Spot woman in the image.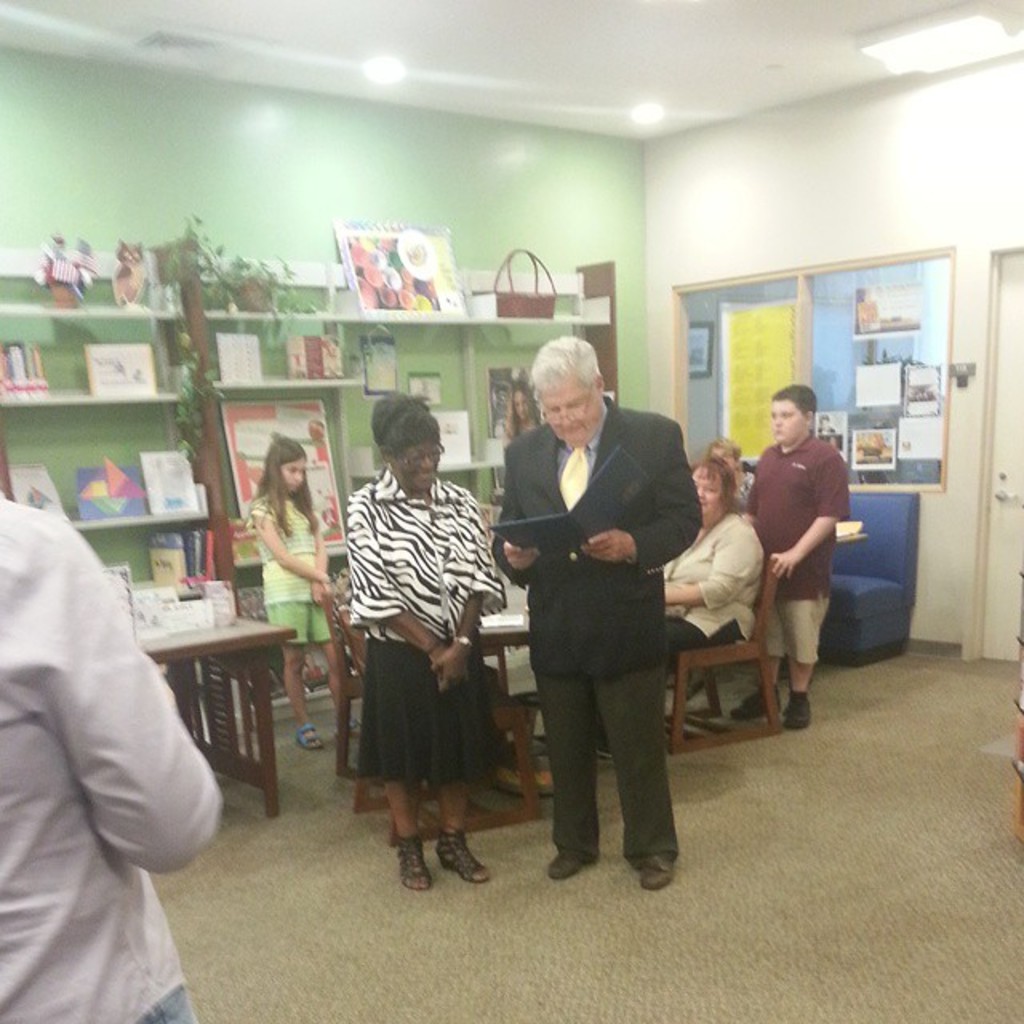
woman found at 338/394/514/896.
